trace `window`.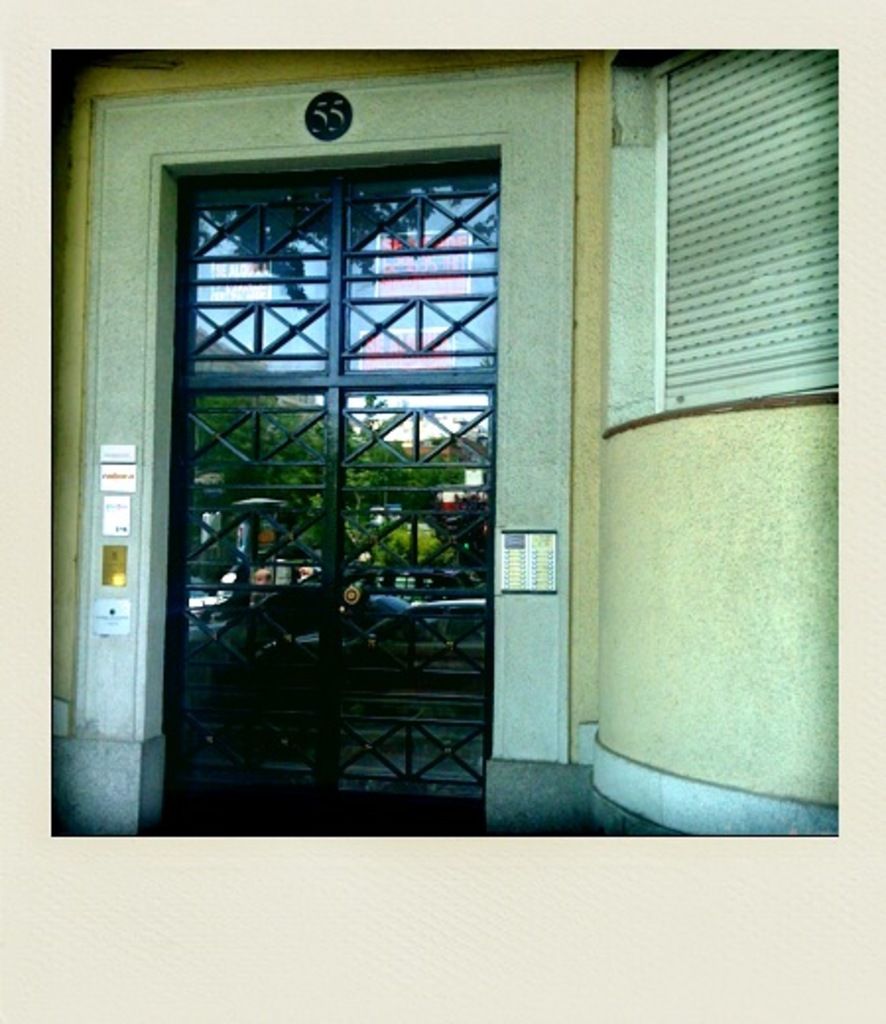
Traced to [x1=110, y1=89, x2=543, y2=721].
